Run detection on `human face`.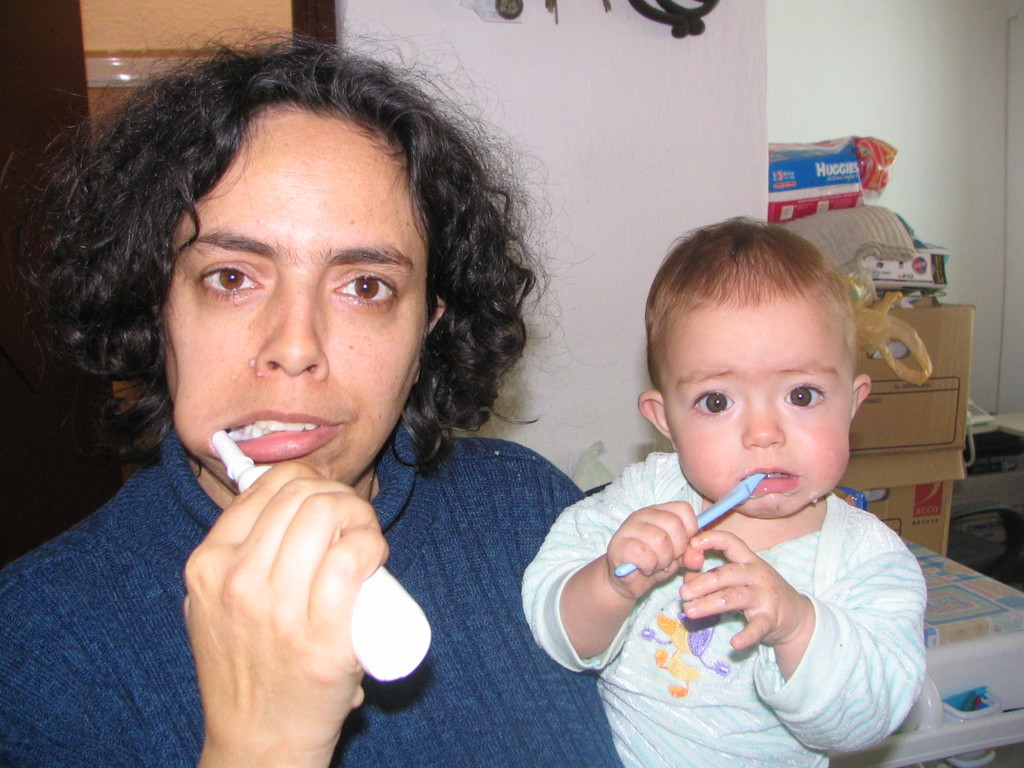
Result: (left=654, top=304, right=851, bottom=516).
